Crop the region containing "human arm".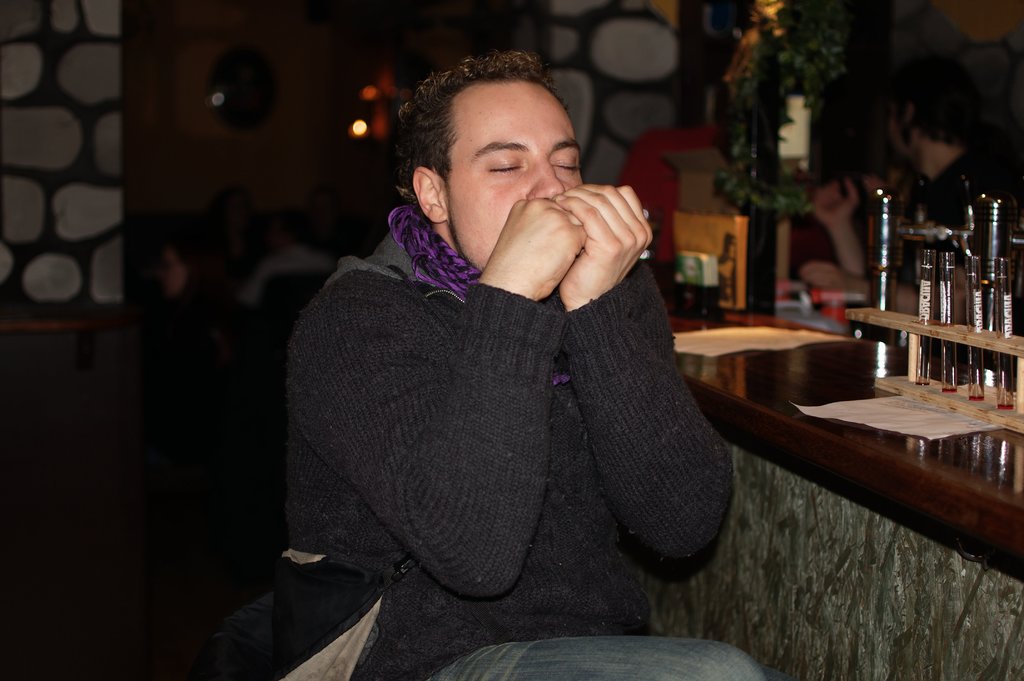
Crop region: left=547, top=167, right=749, bottom=572.
